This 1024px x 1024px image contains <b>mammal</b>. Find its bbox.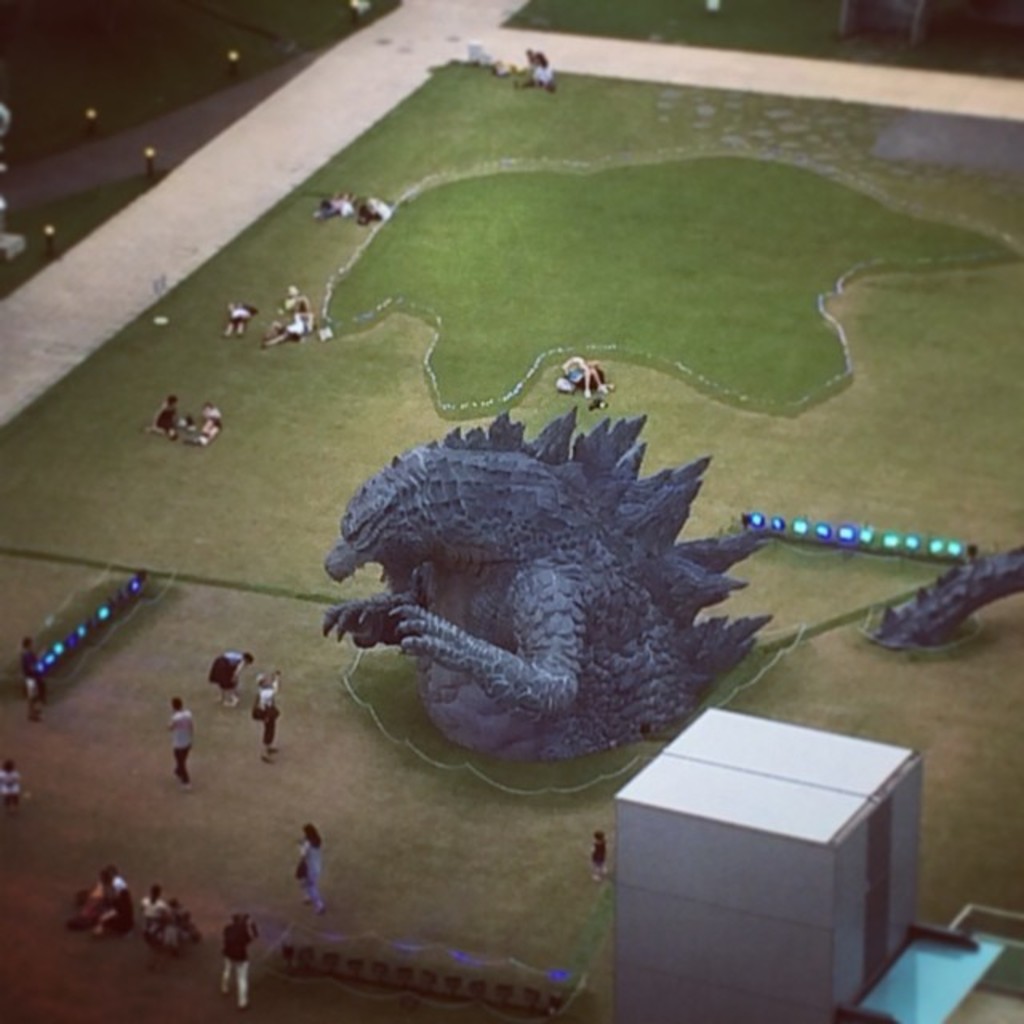
(left=280, top=283, right=315, bottom=333).
